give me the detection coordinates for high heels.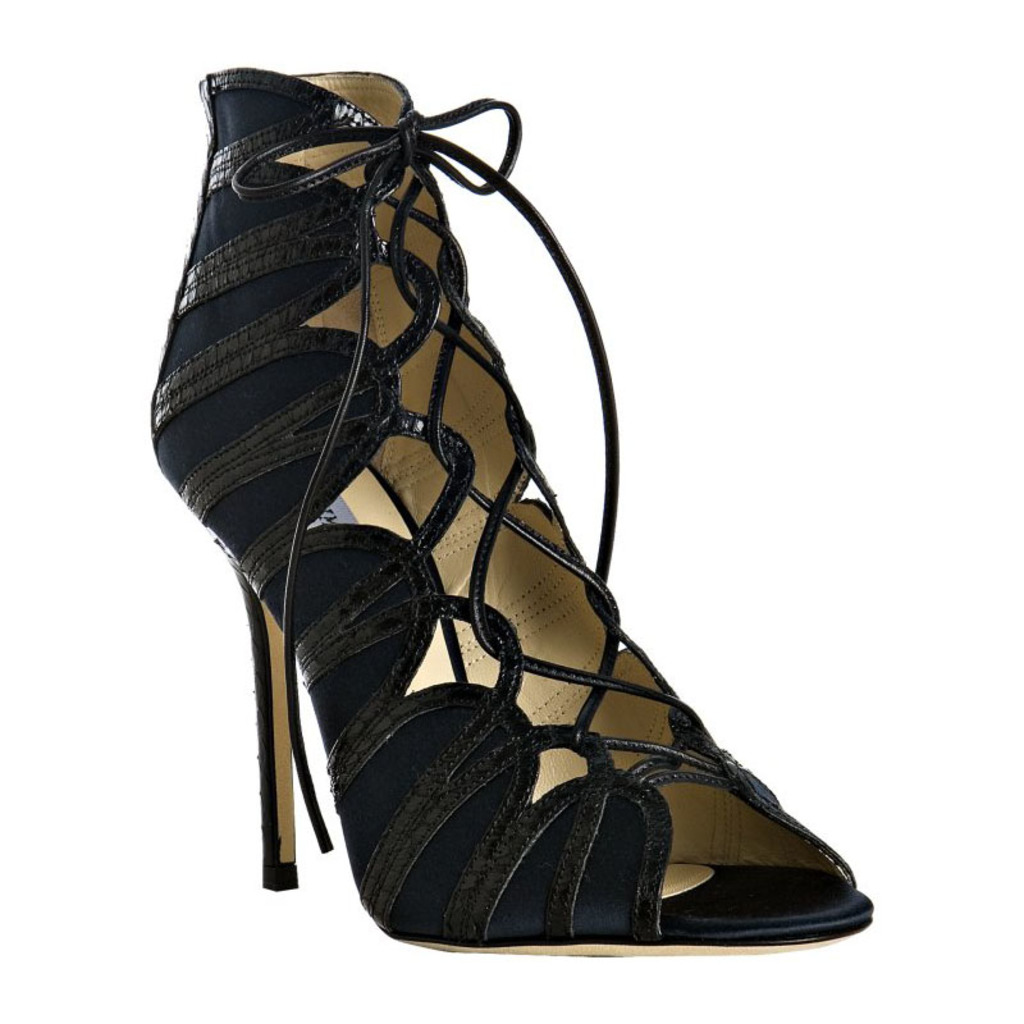
detection(151, 63, 872, 960).
